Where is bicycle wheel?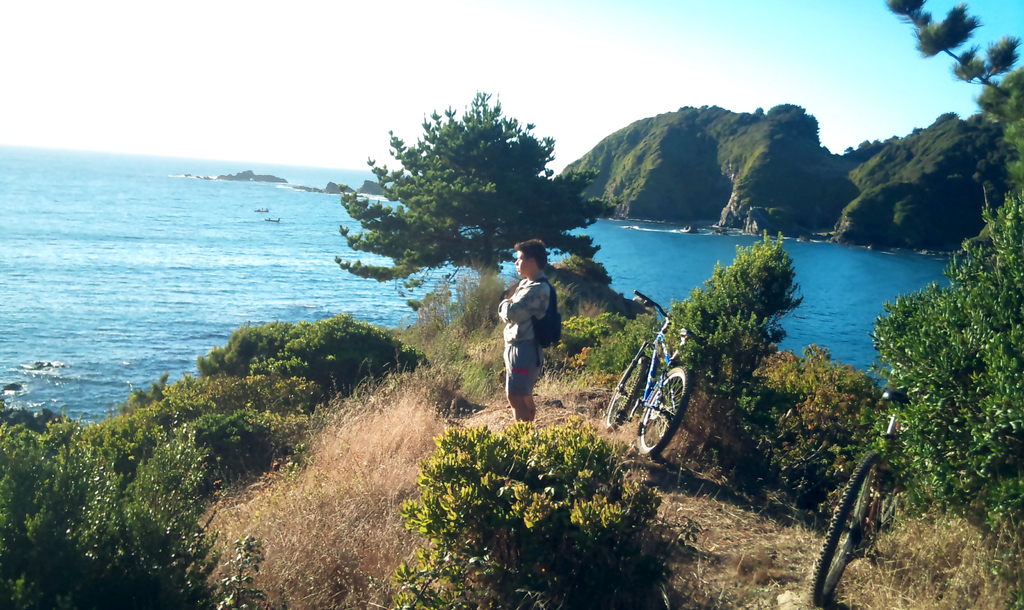
601 356 647 434.
